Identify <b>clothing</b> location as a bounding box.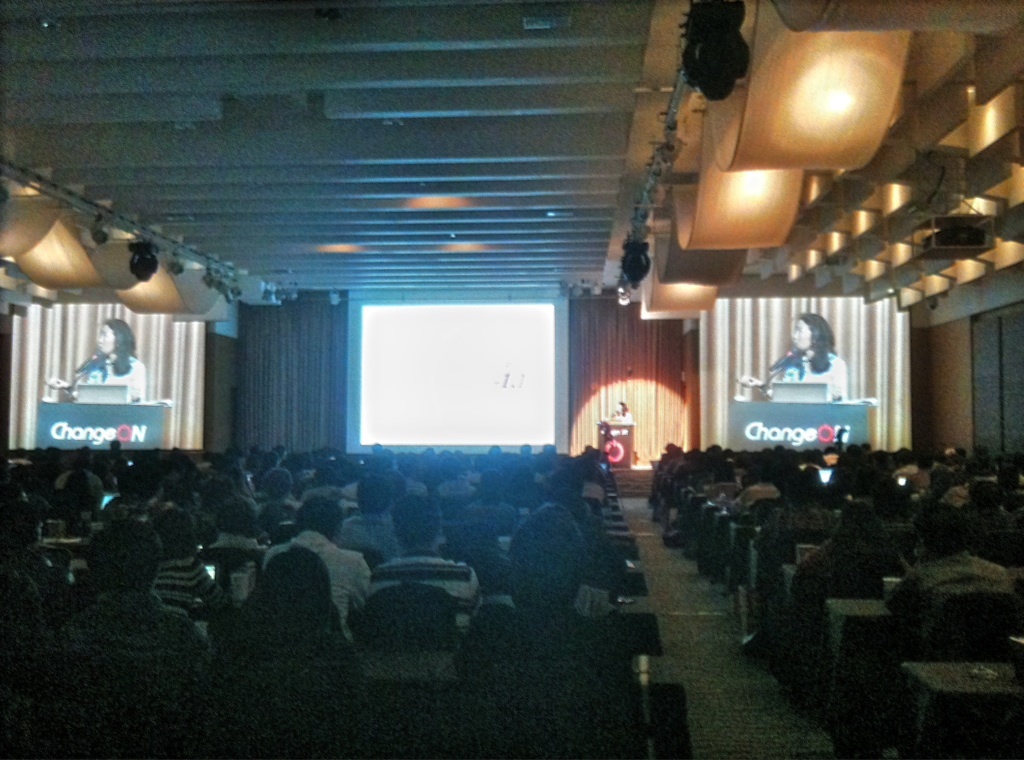
(x1=368, y1=549, x2=481, y2=633).
